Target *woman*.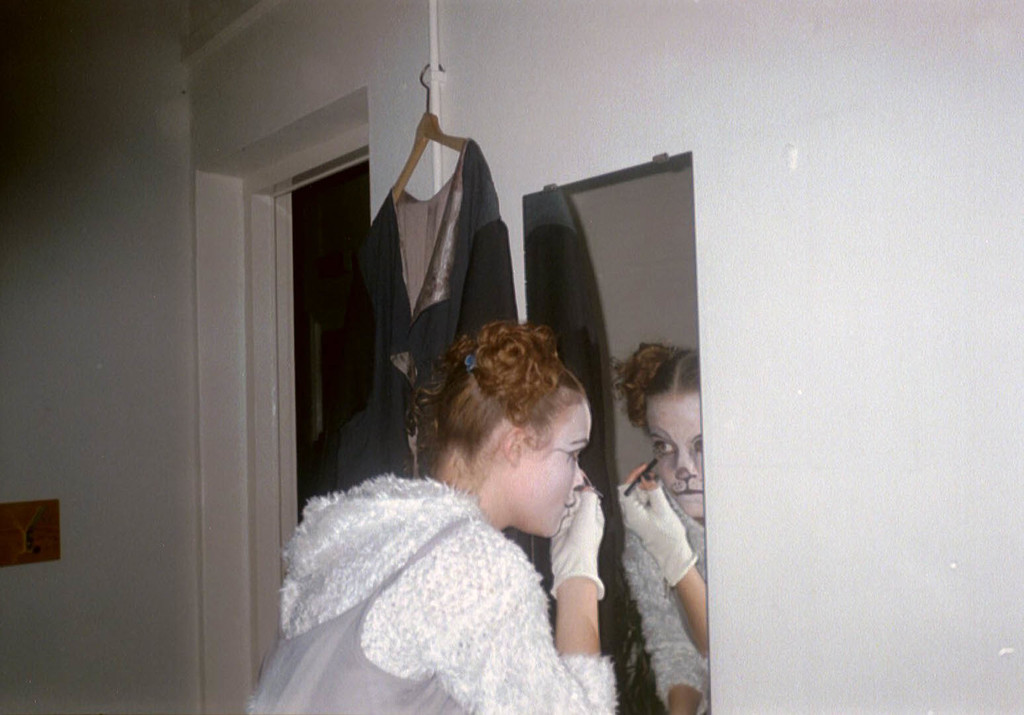
Target region: region(261, 325, 649, 709).
